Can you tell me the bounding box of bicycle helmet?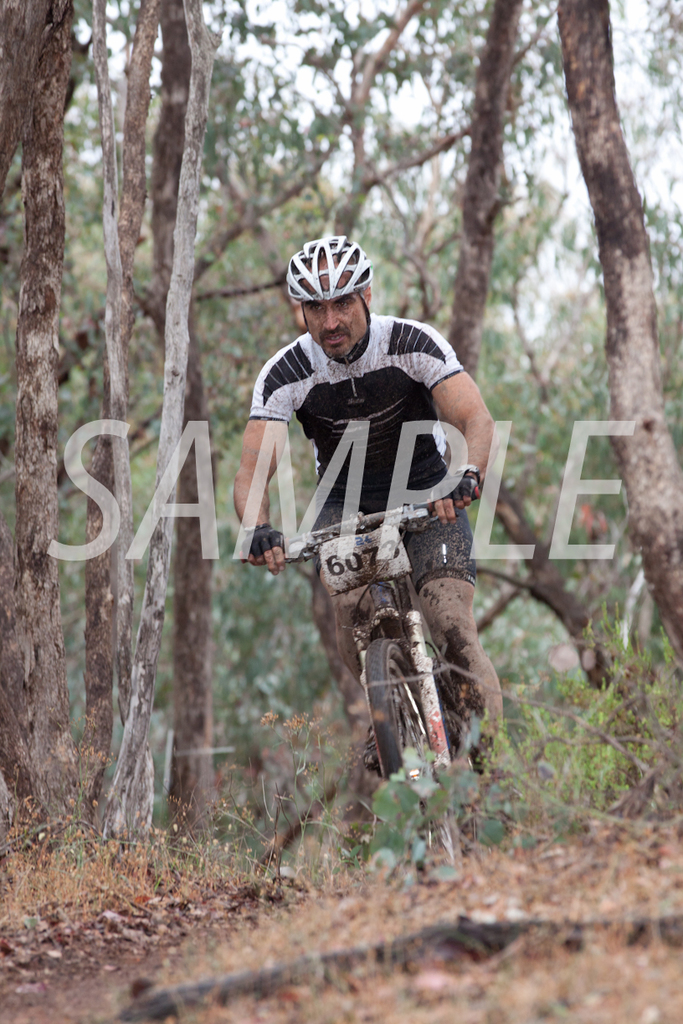
BBox(279, 228, 376, 302).
